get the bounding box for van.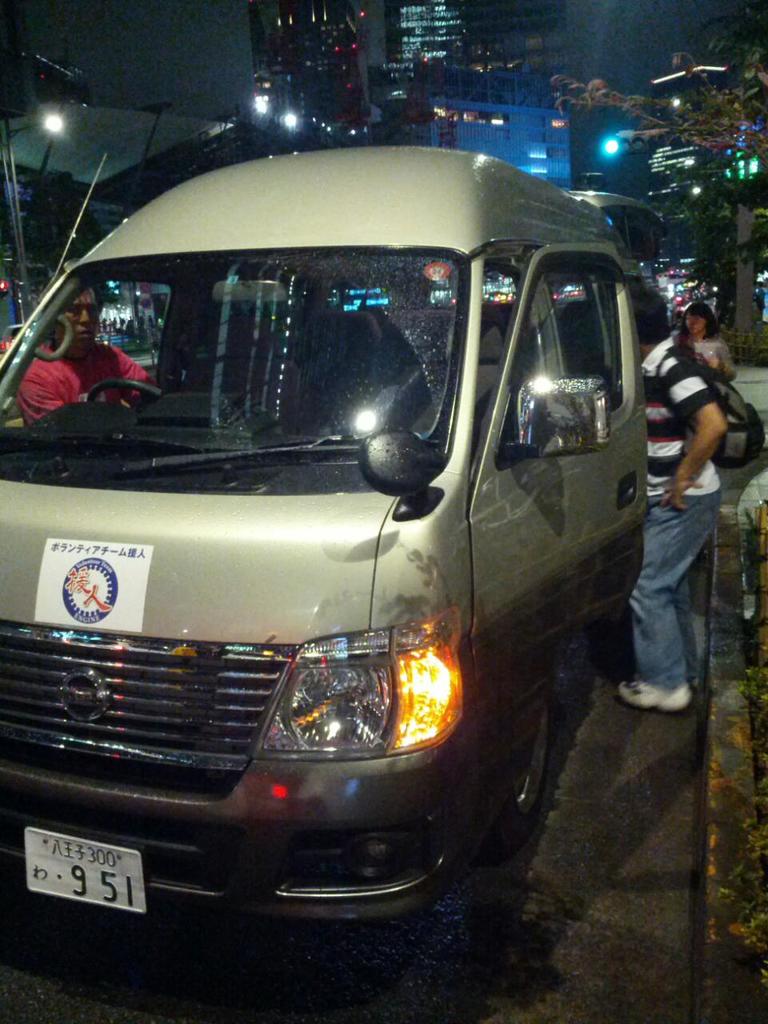
[x1=0, y1=130, x2=650, y2=931].
